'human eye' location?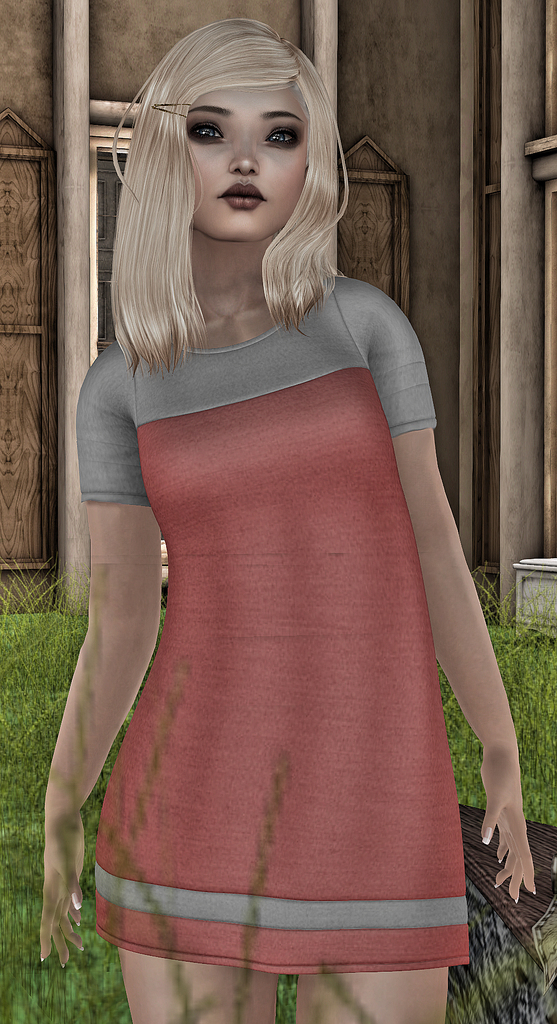
region(189, 118, 229, 144)
